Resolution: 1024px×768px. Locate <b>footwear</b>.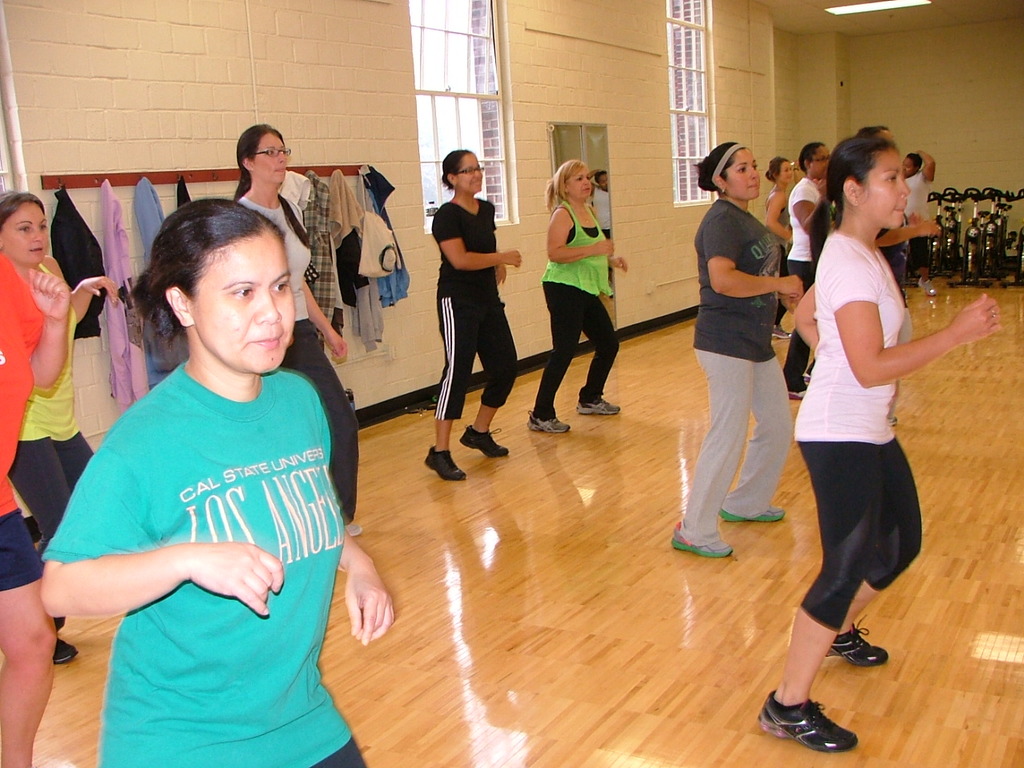
box=[51, 634, 82, 663].
